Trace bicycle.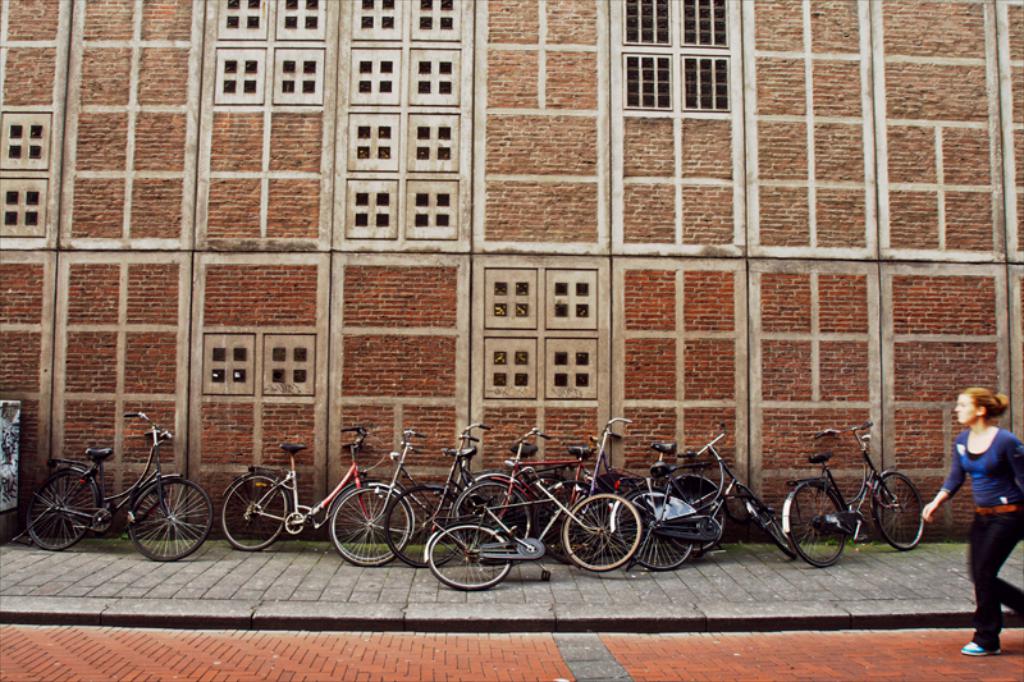
Traced to <bbox>465, 430, 613, 545</bbox>.
